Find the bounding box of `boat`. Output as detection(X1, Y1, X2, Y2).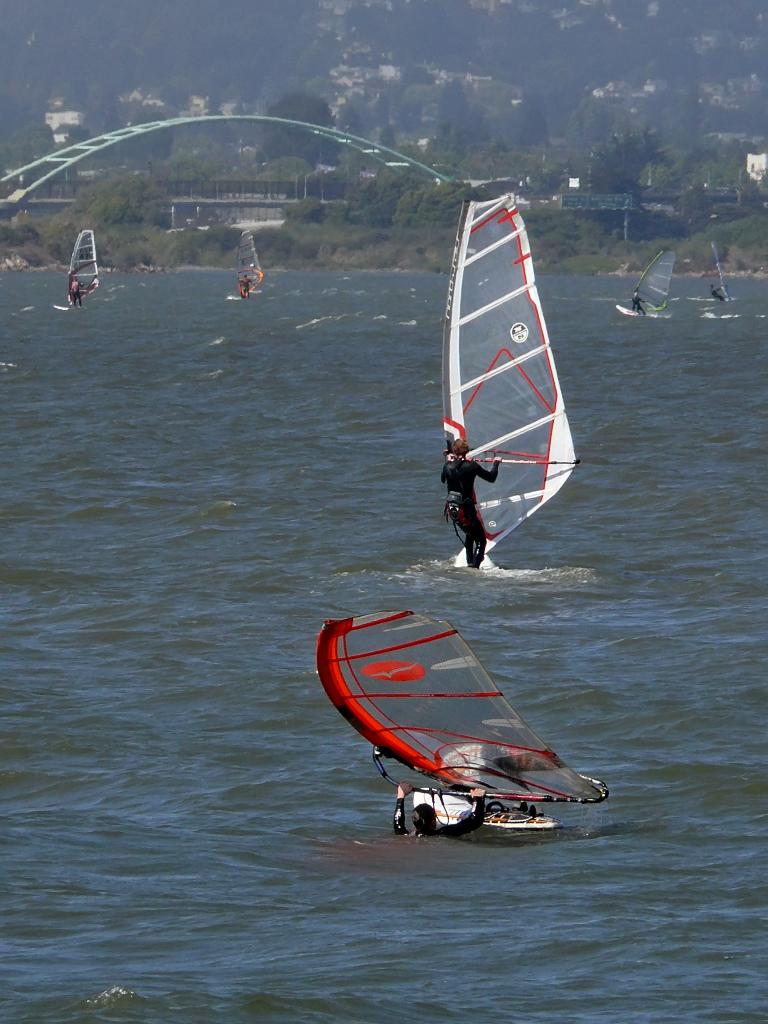
detection(311, 602, 613, 842).
